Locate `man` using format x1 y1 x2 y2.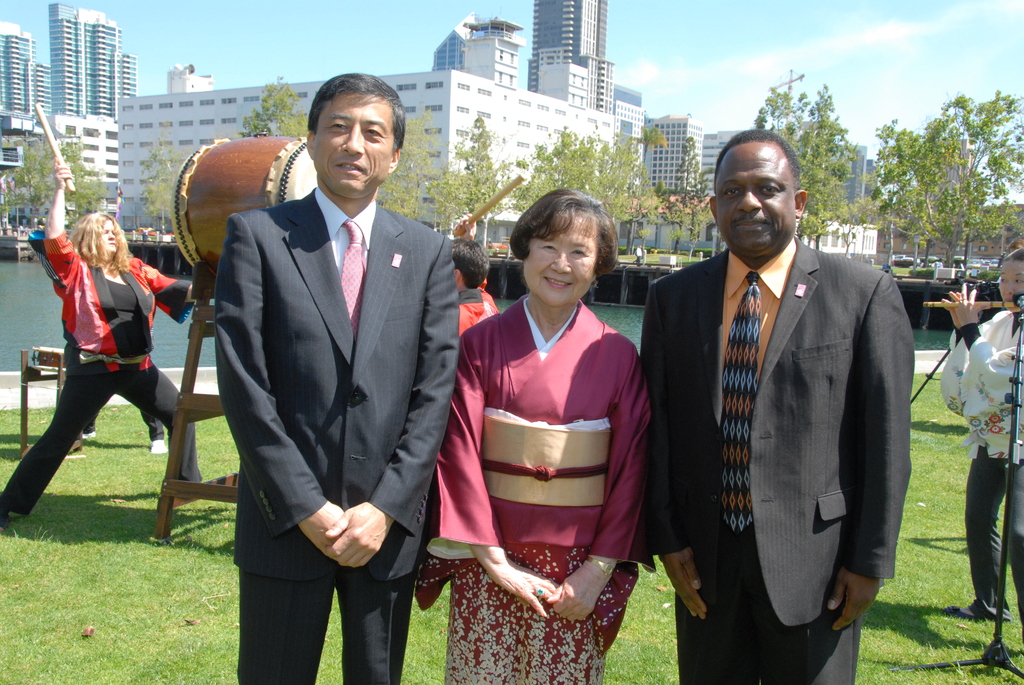
212 74 459 684.
